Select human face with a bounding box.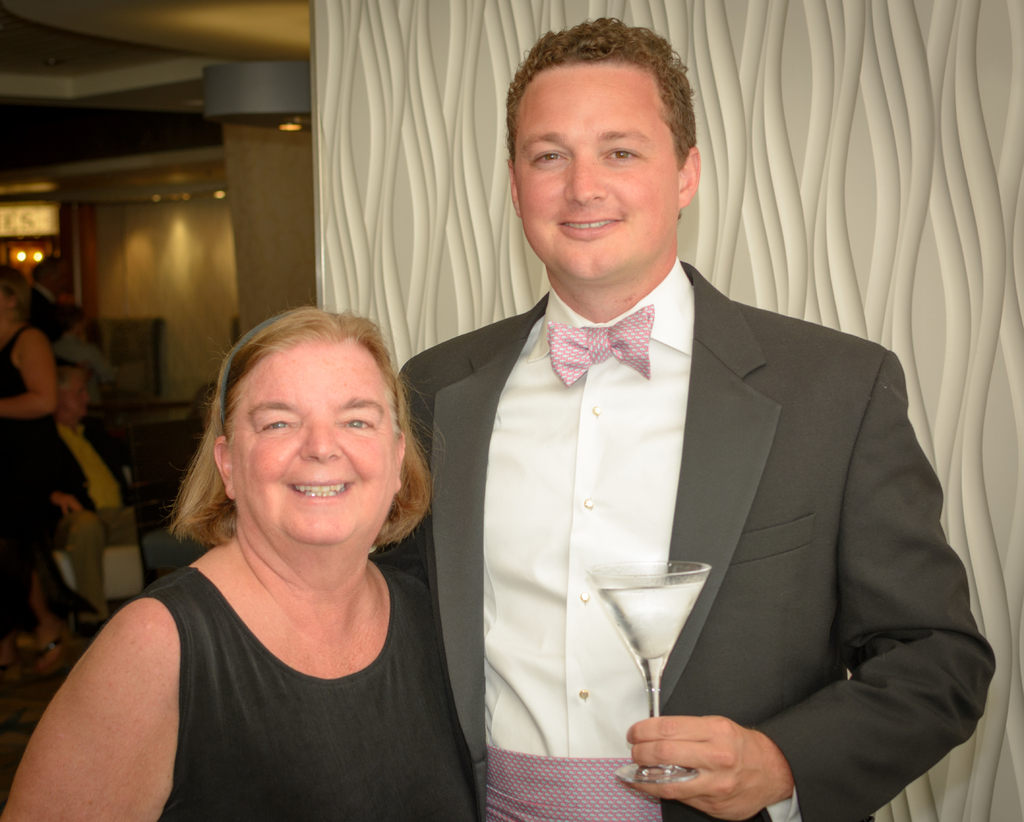
crop(232, 343, 399, 546).
